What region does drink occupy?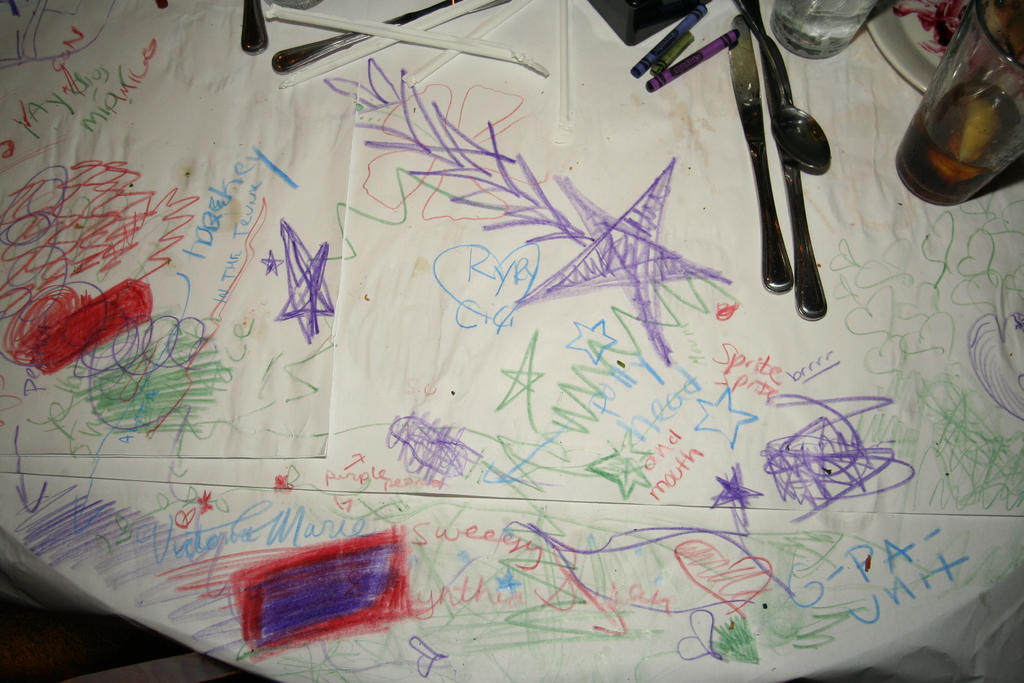
region(893, 6, 1014, 208).
